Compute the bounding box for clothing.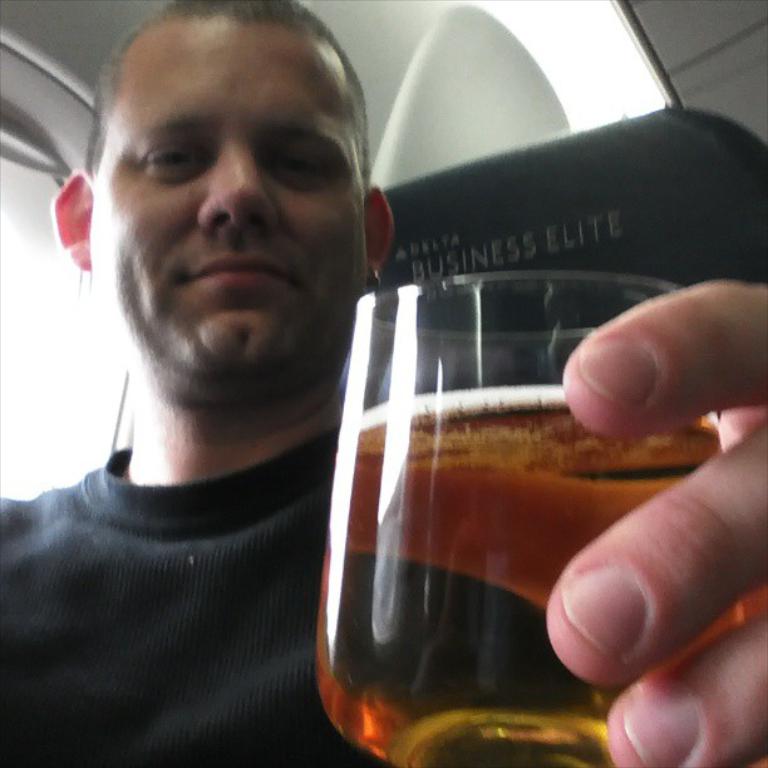
(0, 419, 743, 767).
